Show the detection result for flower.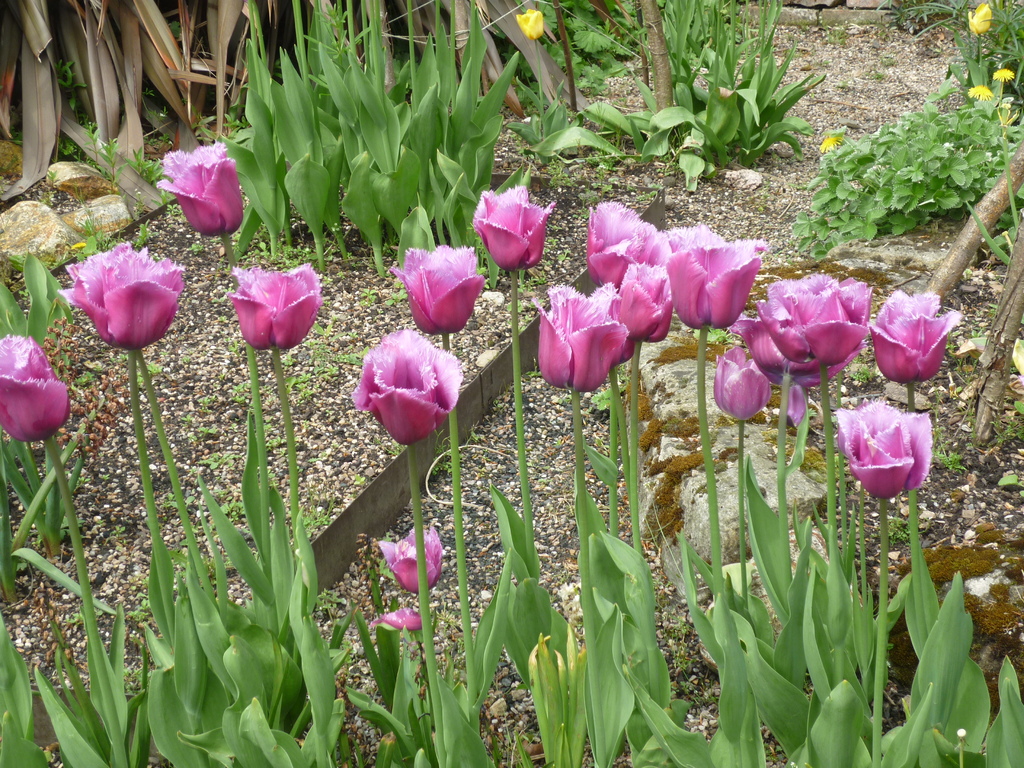
(x1=969, y1=1, x2=990, y2=33).
